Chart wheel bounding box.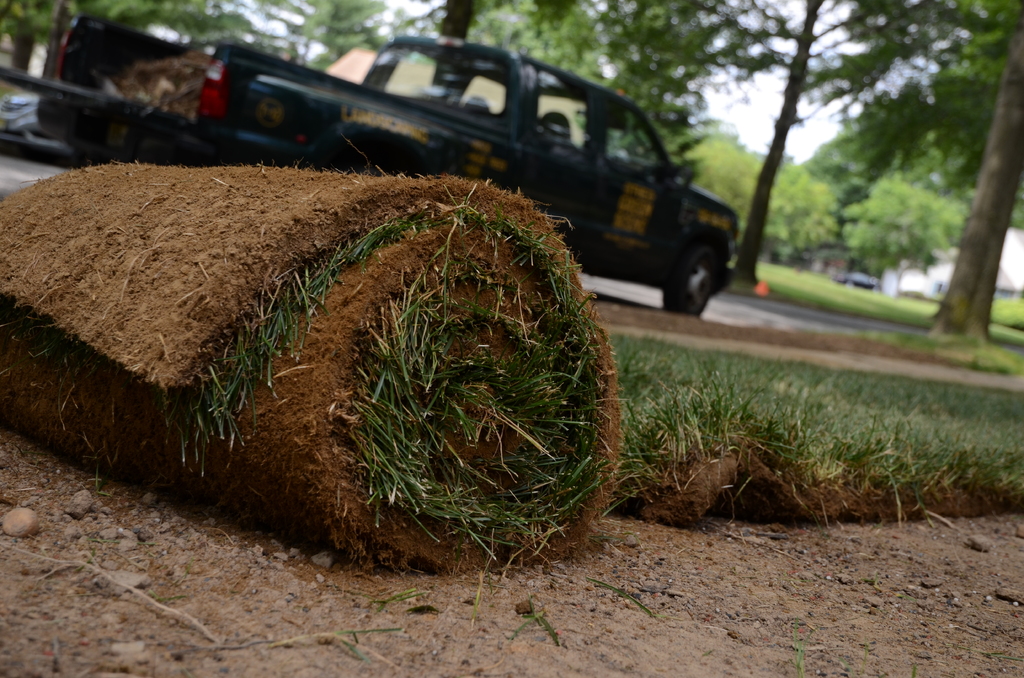
Charted: x1=663 y1=241 x2=717 y2=318.
